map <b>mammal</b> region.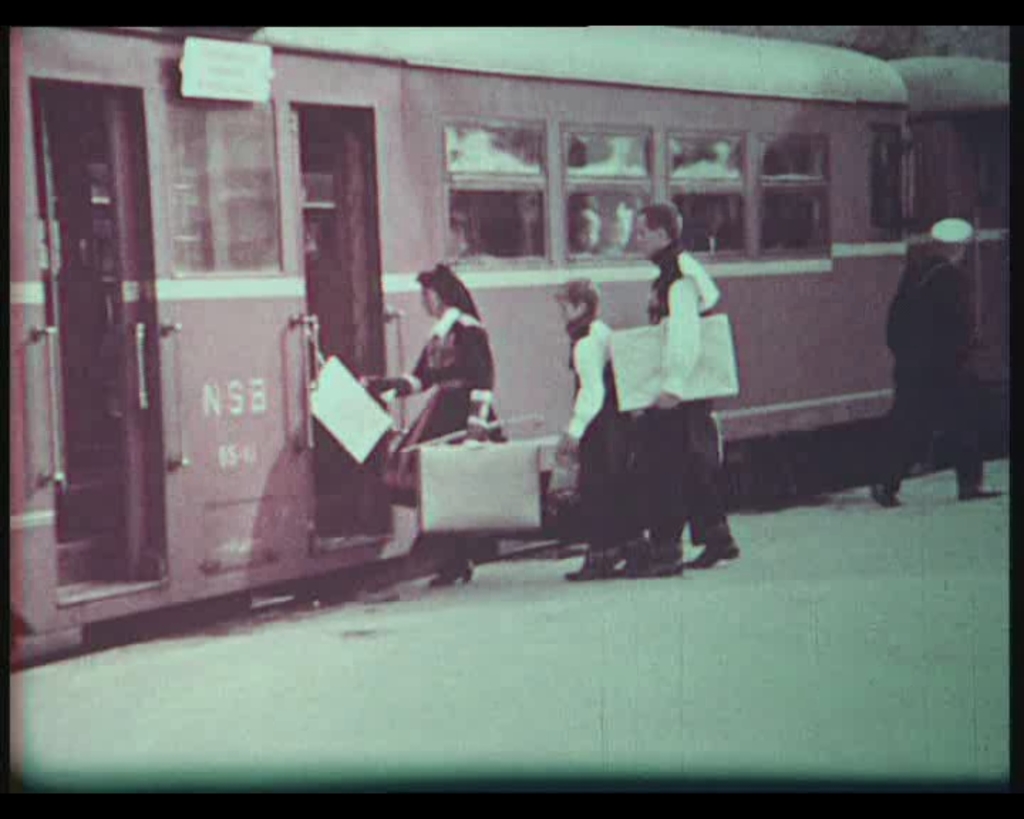
Mapped to crop(870, 212, 1004, 502).
